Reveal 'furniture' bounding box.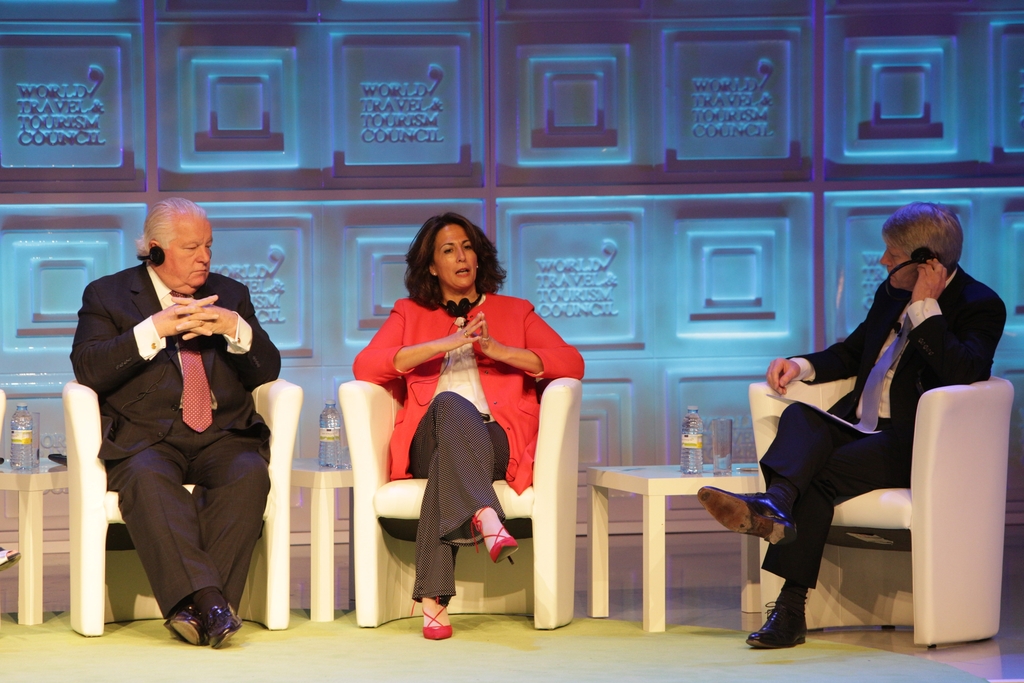
Revealed: detection(339, 375, 582, 632).
